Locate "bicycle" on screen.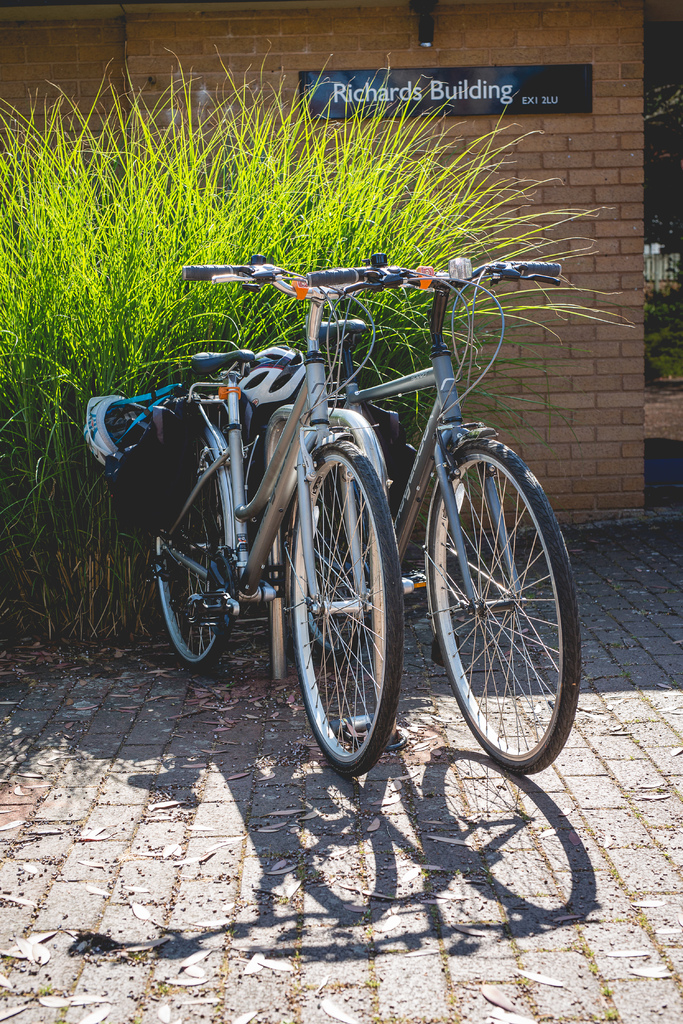
On screen at <box>247,257,591,785</box>.
